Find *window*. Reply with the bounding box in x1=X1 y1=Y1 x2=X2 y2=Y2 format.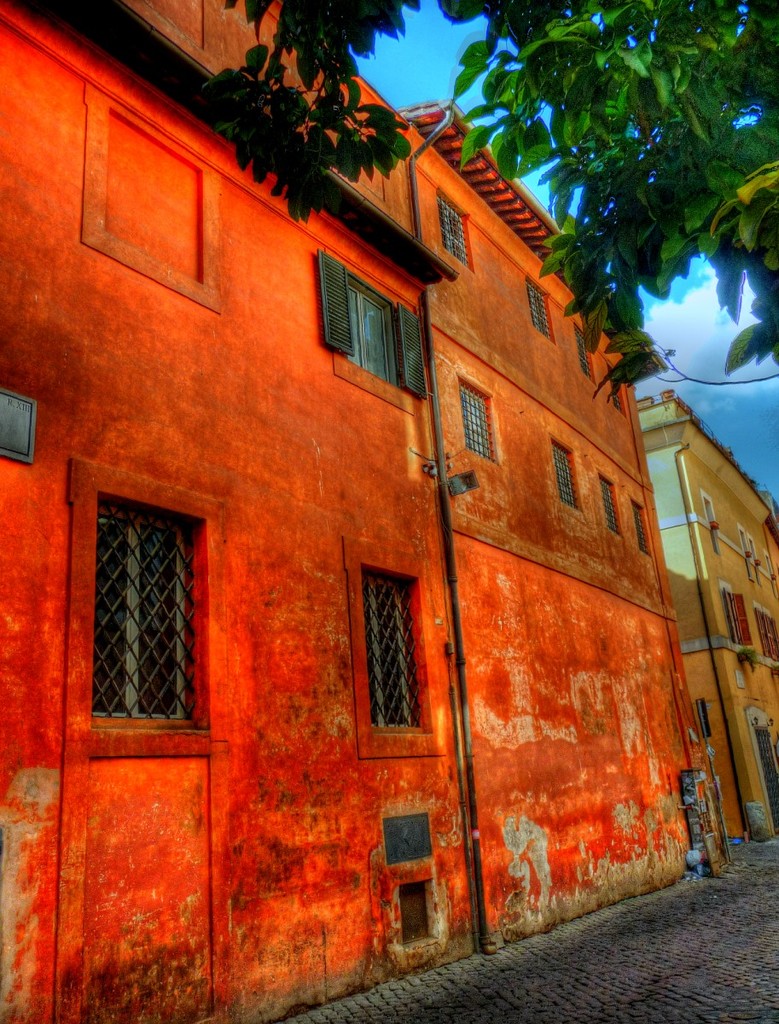
x1=524 y1=279 x2=557 y2=348.
